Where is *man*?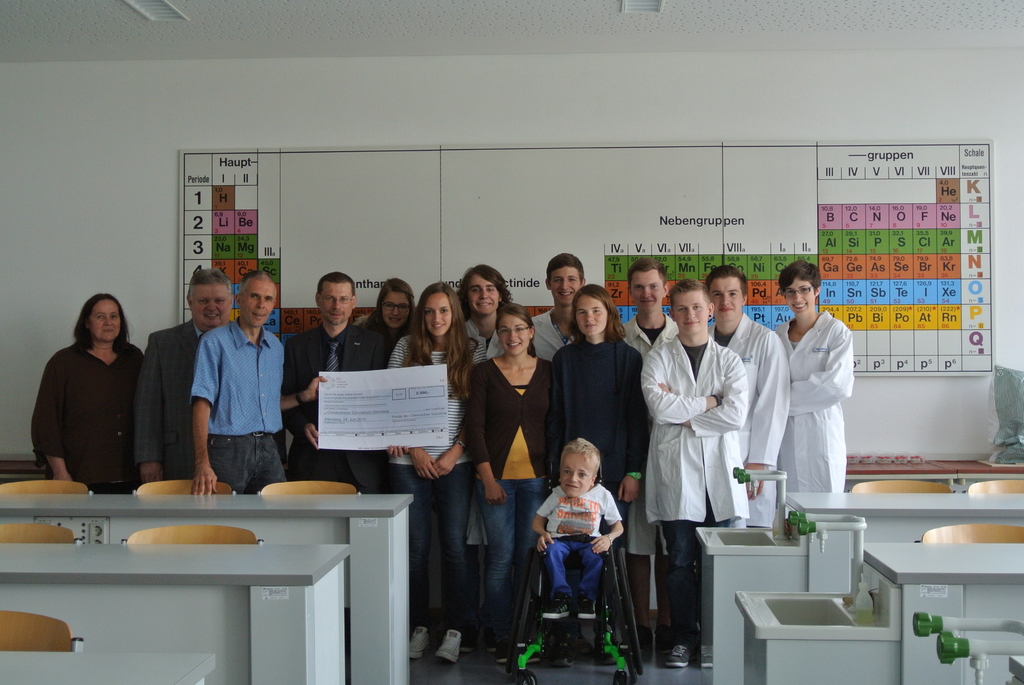
(620,260,673,356).
